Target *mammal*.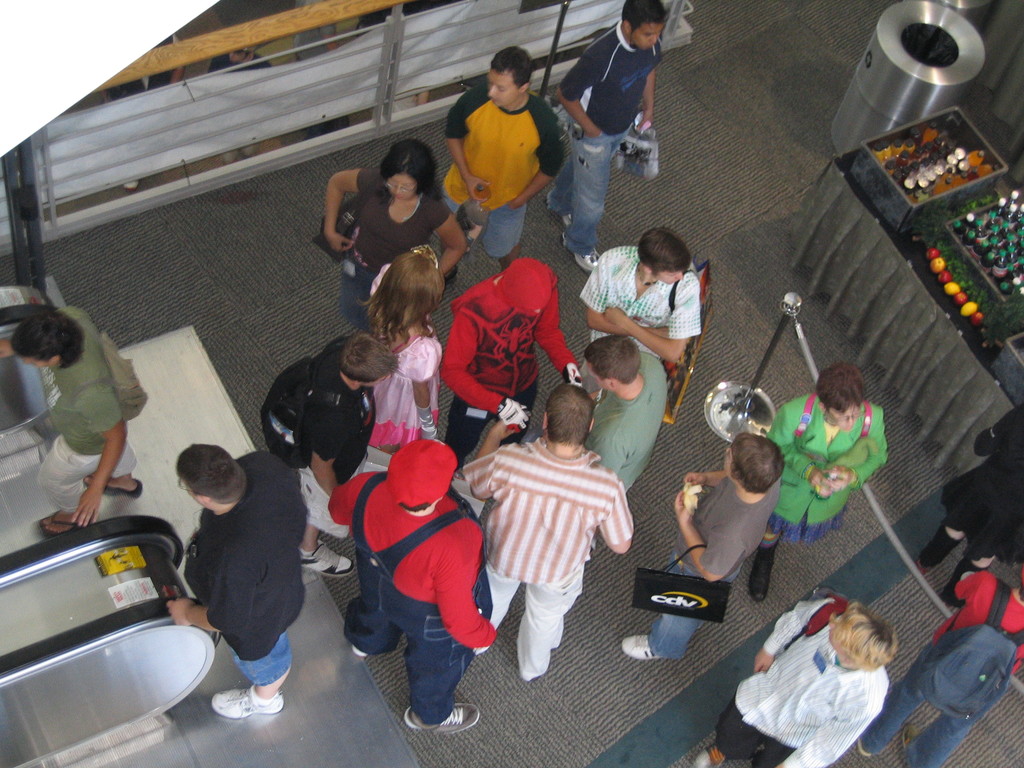
Target region: [x1=291, y1=0, x2=356, y2=137].
